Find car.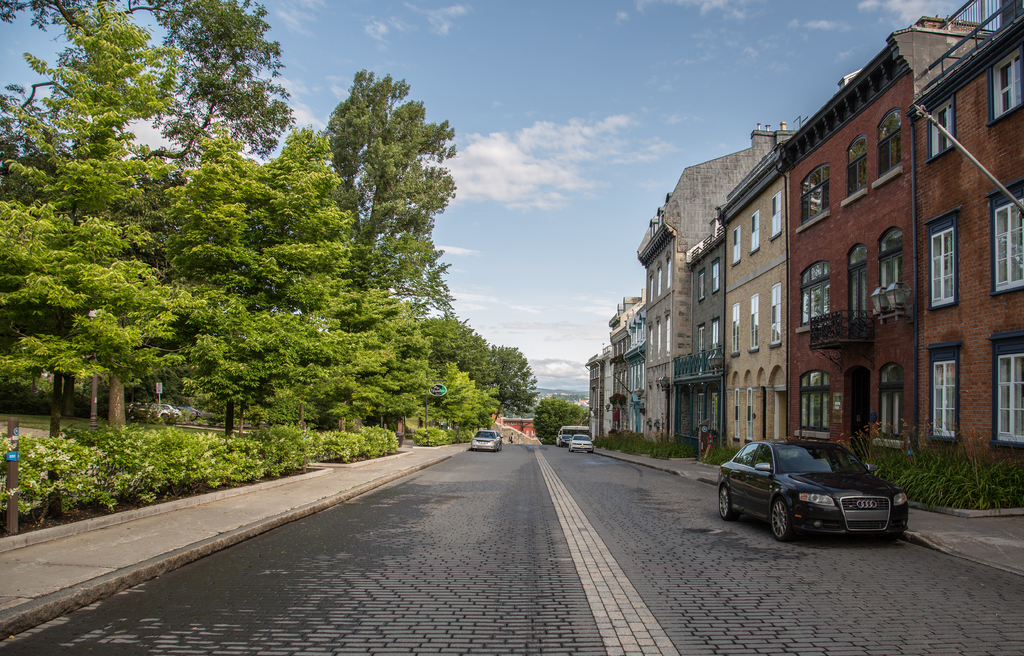
box=[556, 428, 565, 442].
